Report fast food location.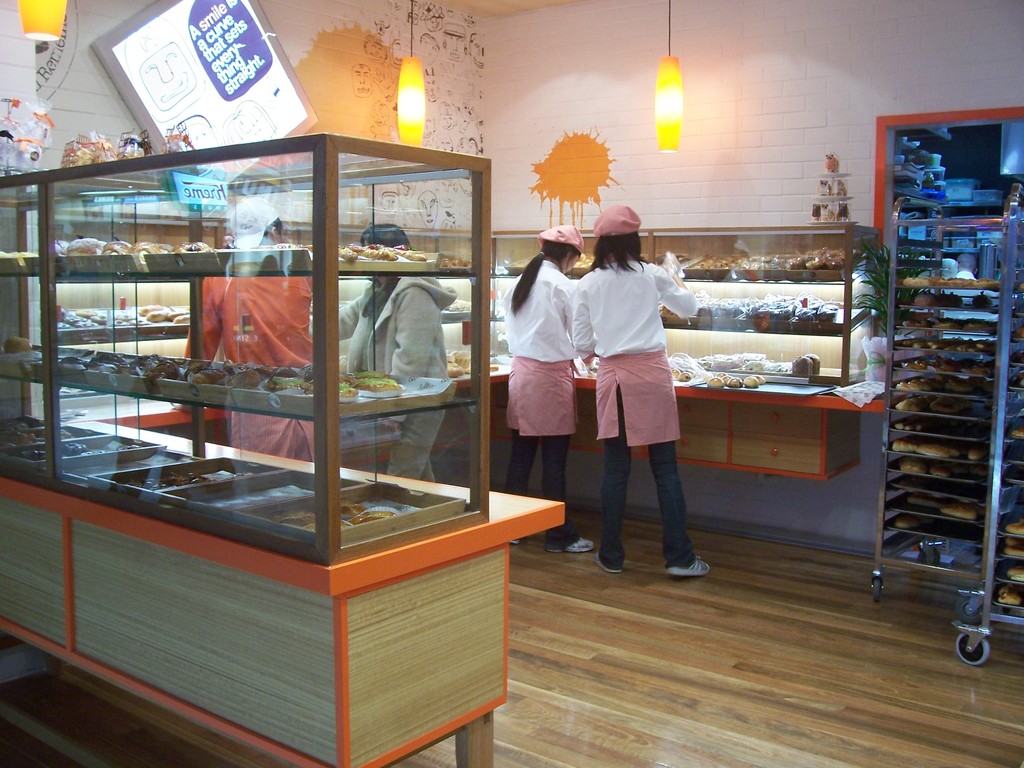
Report: bbox(314, 373, 359, 401).
